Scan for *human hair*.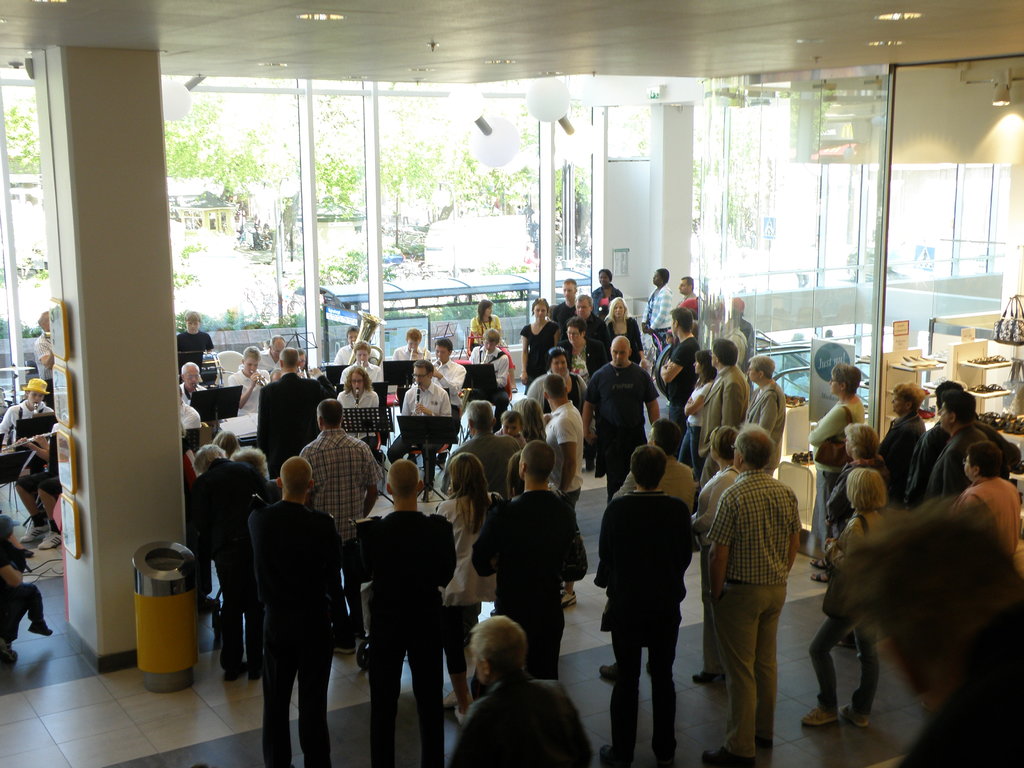
Scan result: bbox=[268, 333, 285, 349].
